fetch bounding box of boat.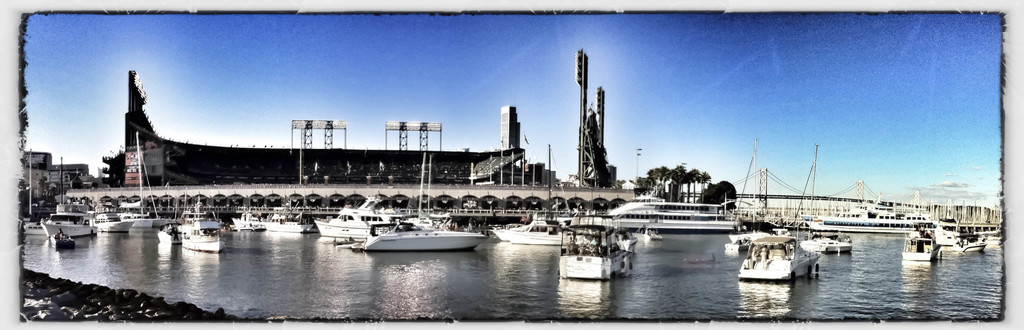
Bbox: x1=259, y1=202, x2=305, y2=235.
